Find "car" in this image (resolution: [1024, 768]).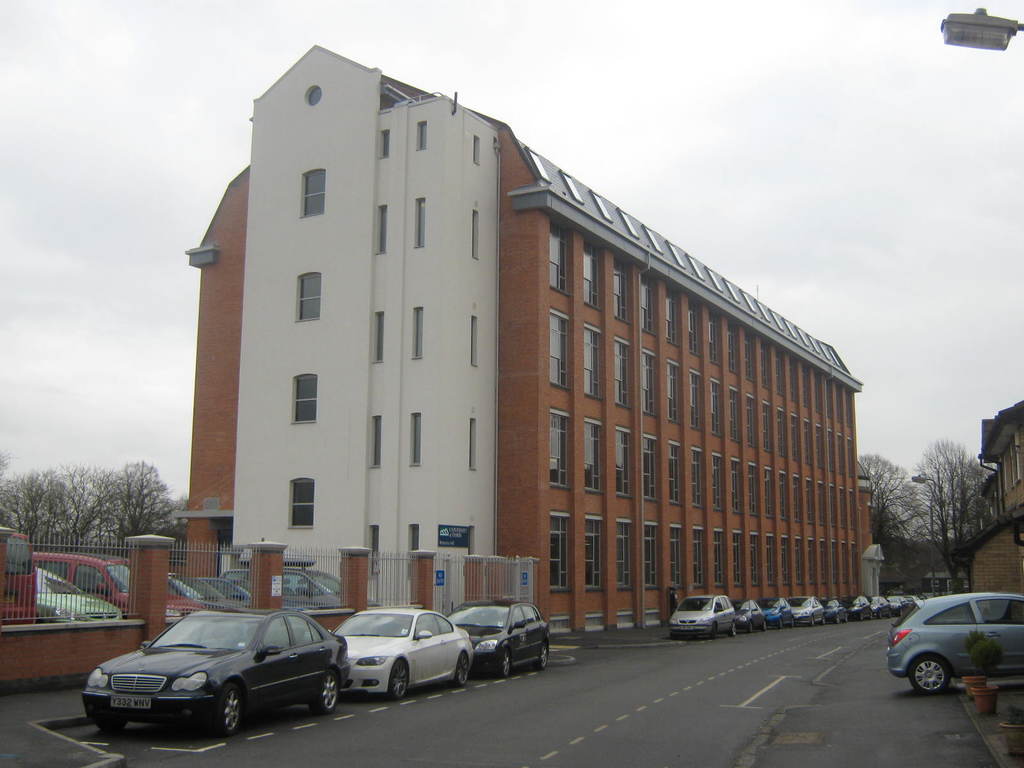
787:595:826:627.
